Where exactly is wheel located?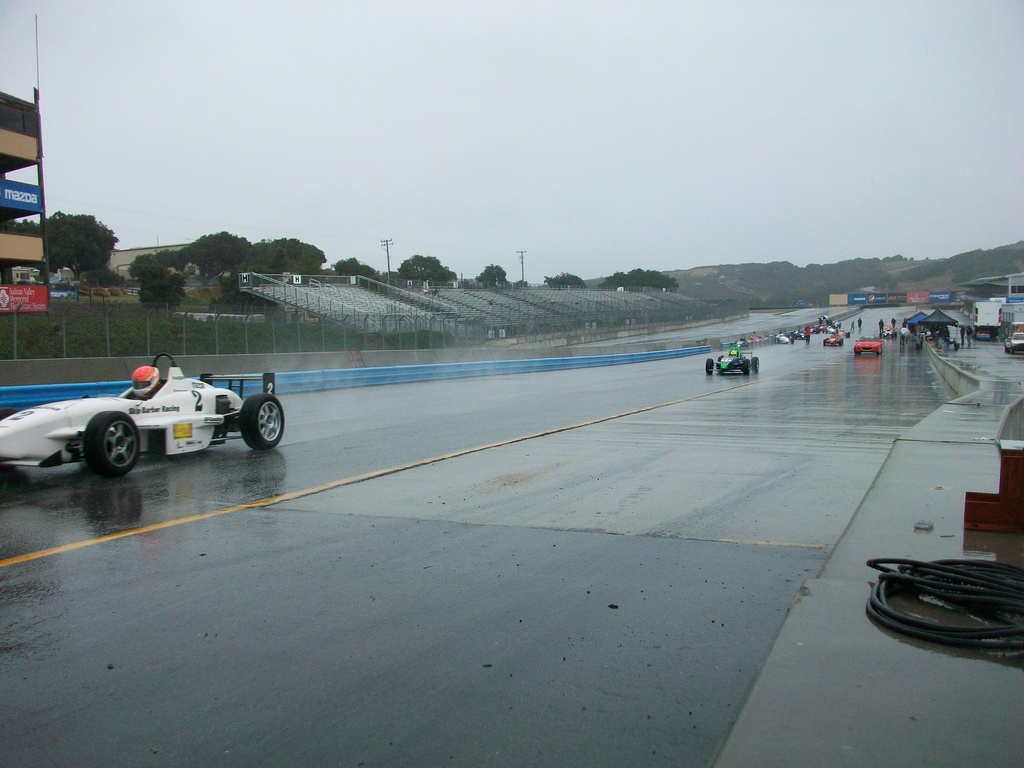
Its bounding box is BBox(243, 396, 284, 451).
